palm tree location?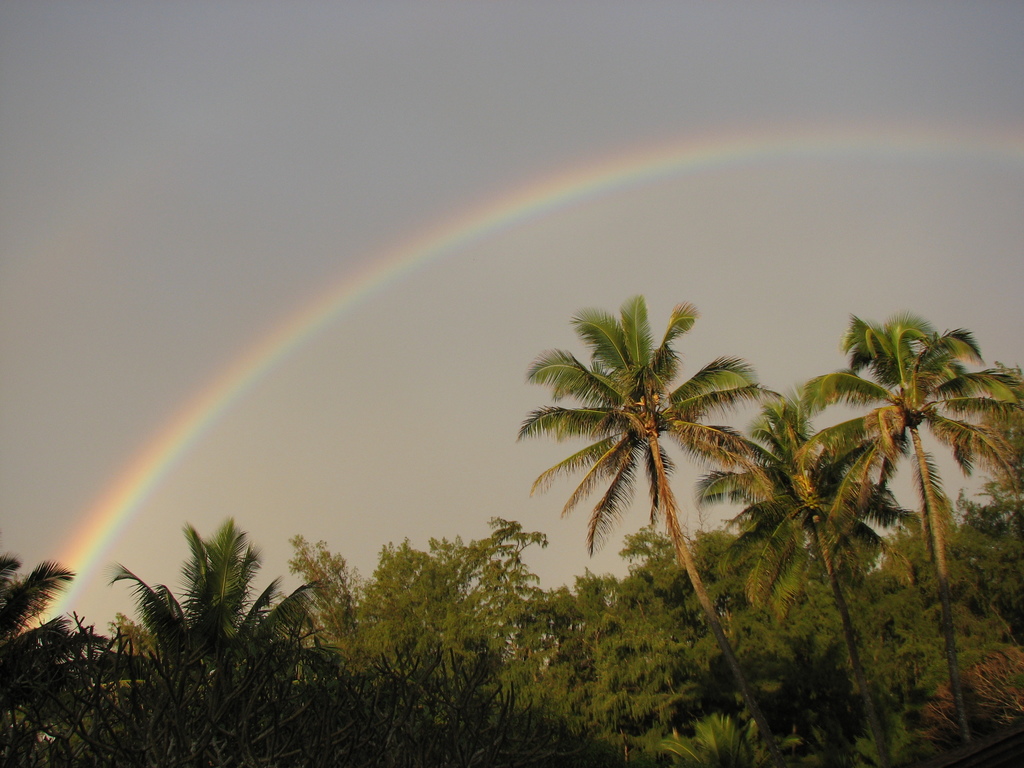
905, 534, 1023, 767
